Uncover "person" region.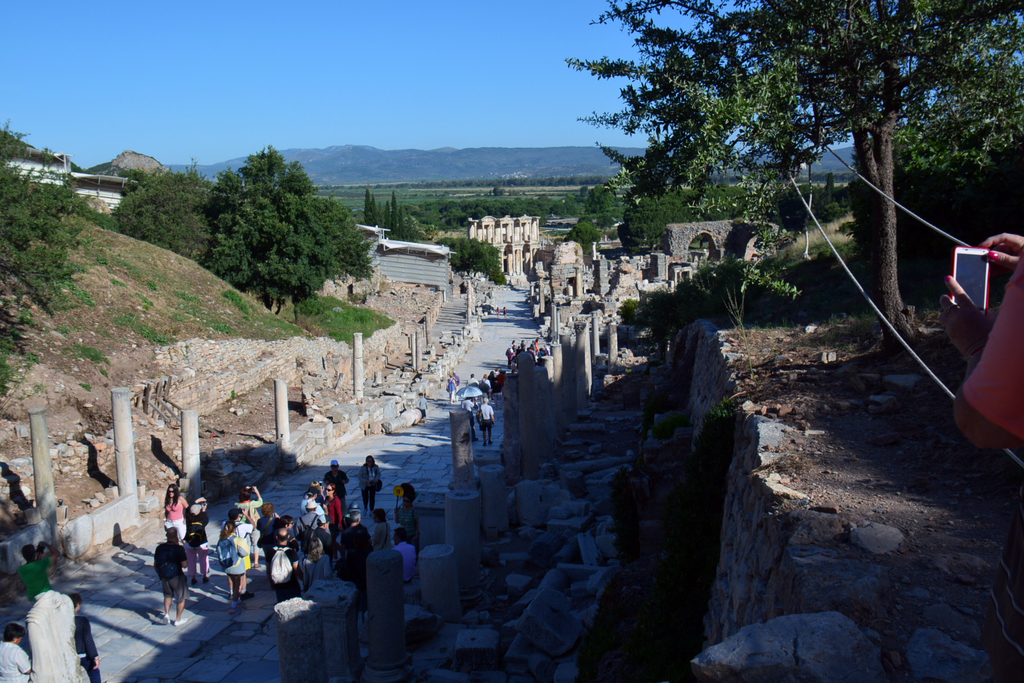
Uncovered: left=70, top=594, right=105, bottom=682.
